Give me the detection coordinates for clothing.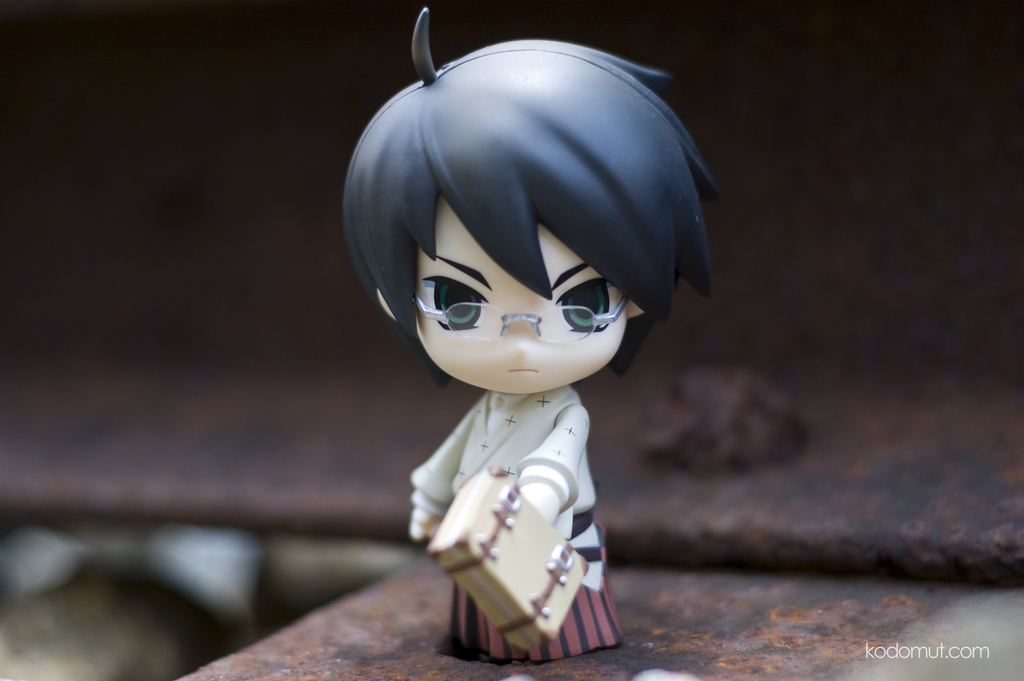
box=[344, 15, 710, 618].
